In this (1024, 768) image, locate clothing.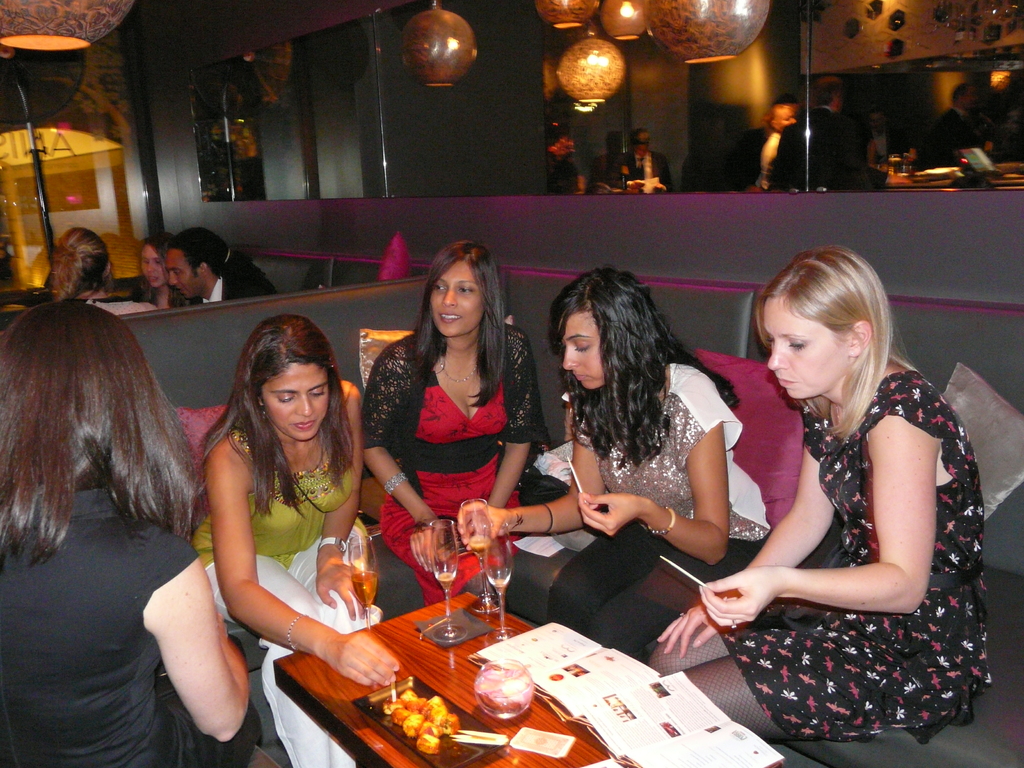
Bounding box: (0, 486, 265, 767).
